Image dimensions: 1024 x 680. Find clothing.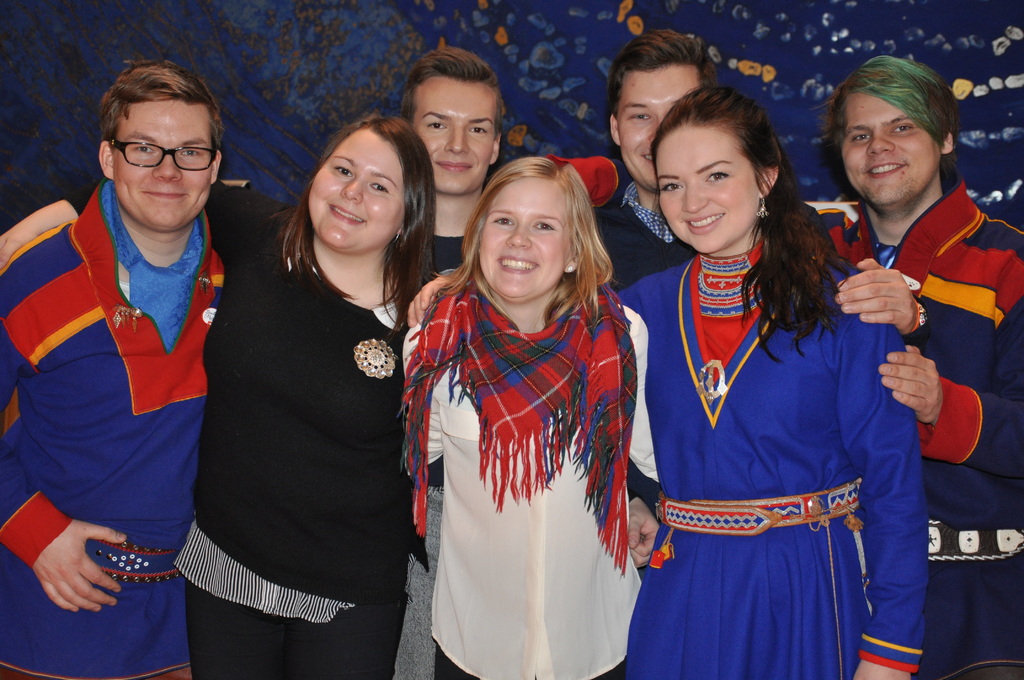
{"left": 591, "top": 240, "right": 934, "bottom": 679}.
